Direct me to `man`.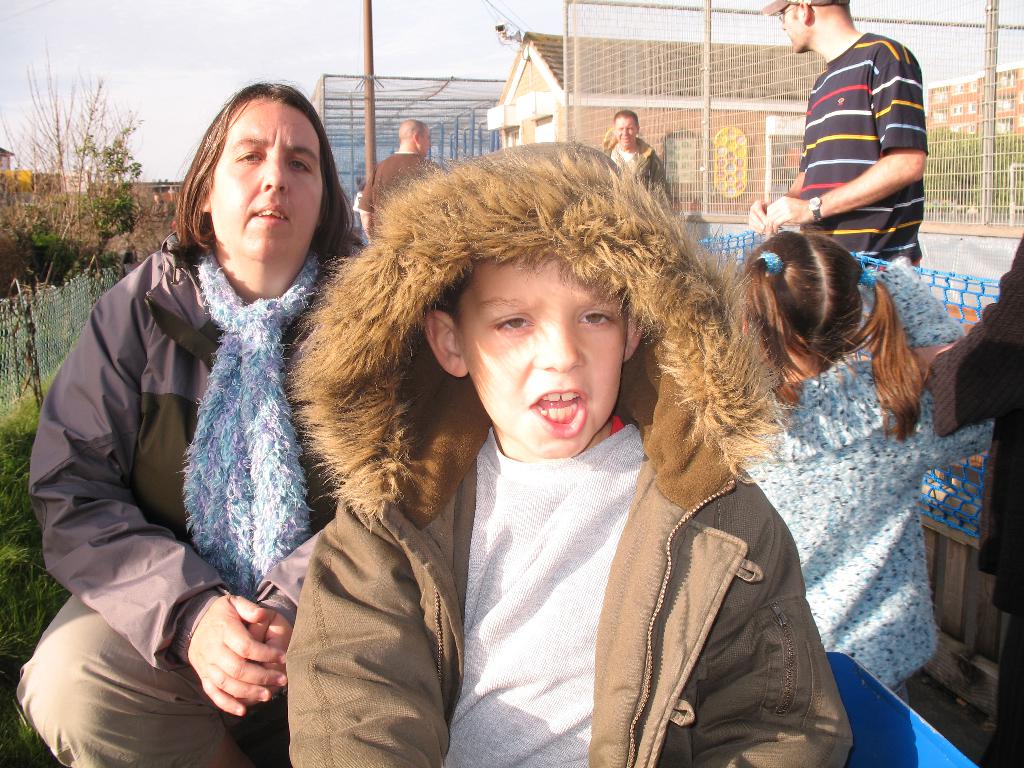
Direction: [605, 107, 675, 218].
